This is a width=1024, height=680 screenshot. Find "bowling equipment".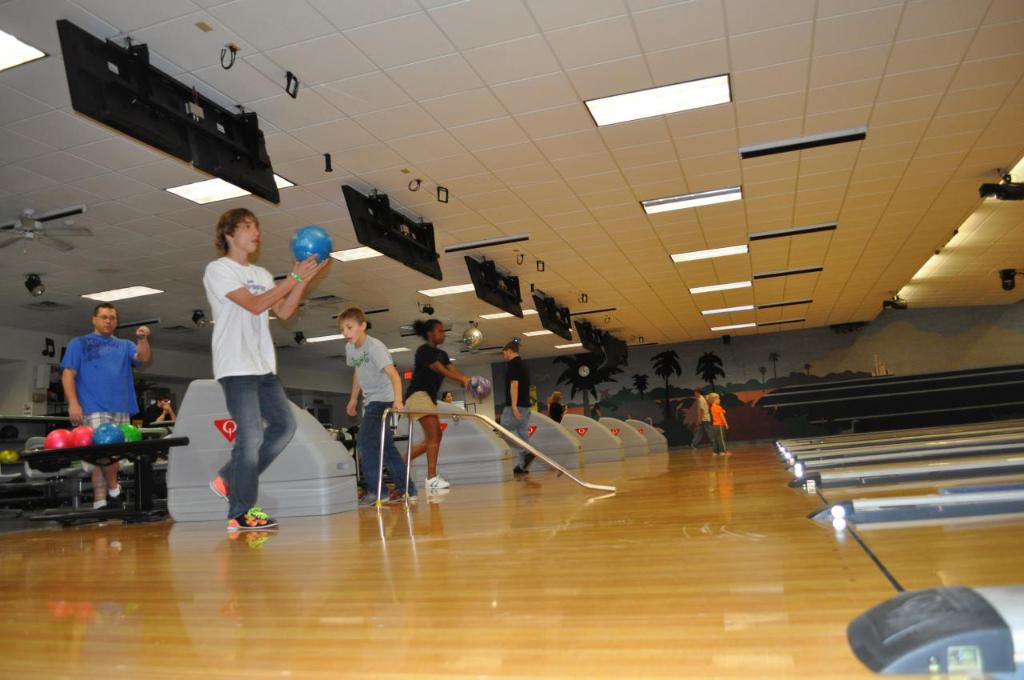
Bounding box: x1=1, y1=378, x2=365, y2=515.
